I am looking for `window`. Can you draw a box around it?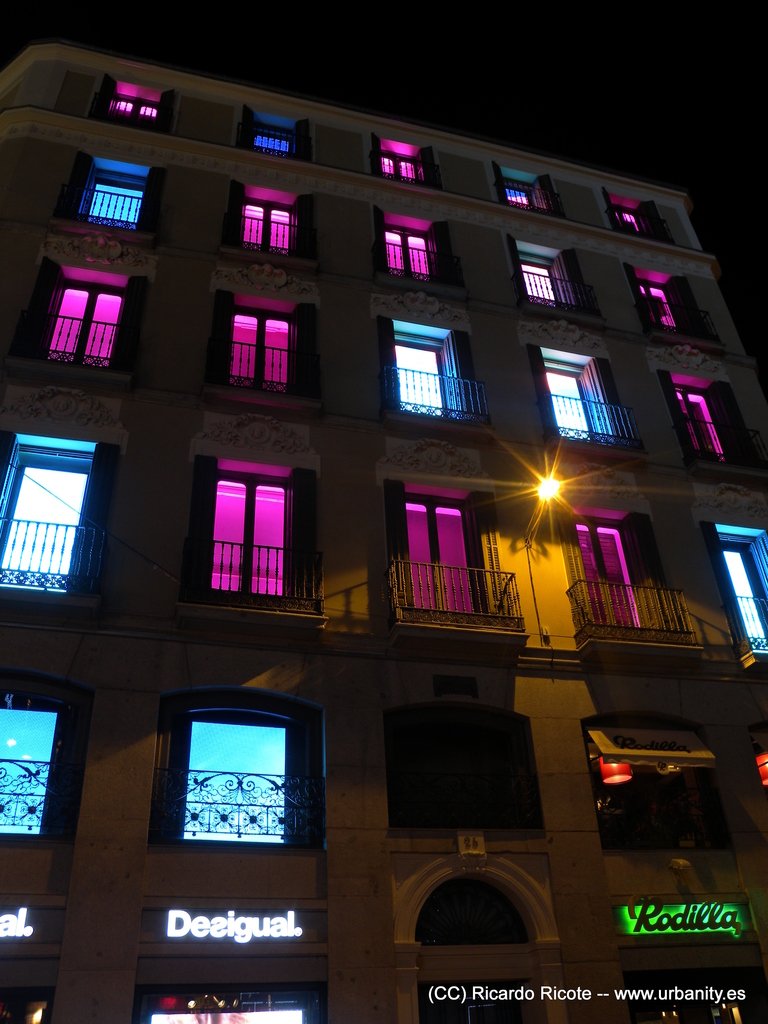
Sure, the bounding box is bbox=(205, 476, 296, 602).
